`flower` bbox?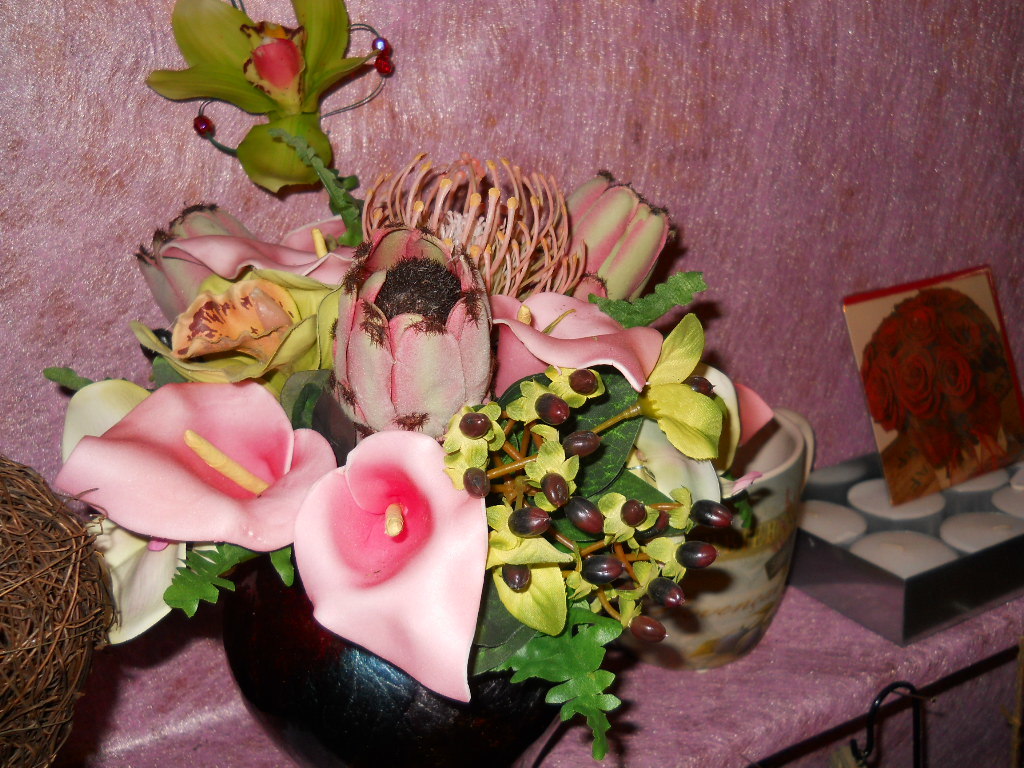
locate(141, 0, 388, 195)
